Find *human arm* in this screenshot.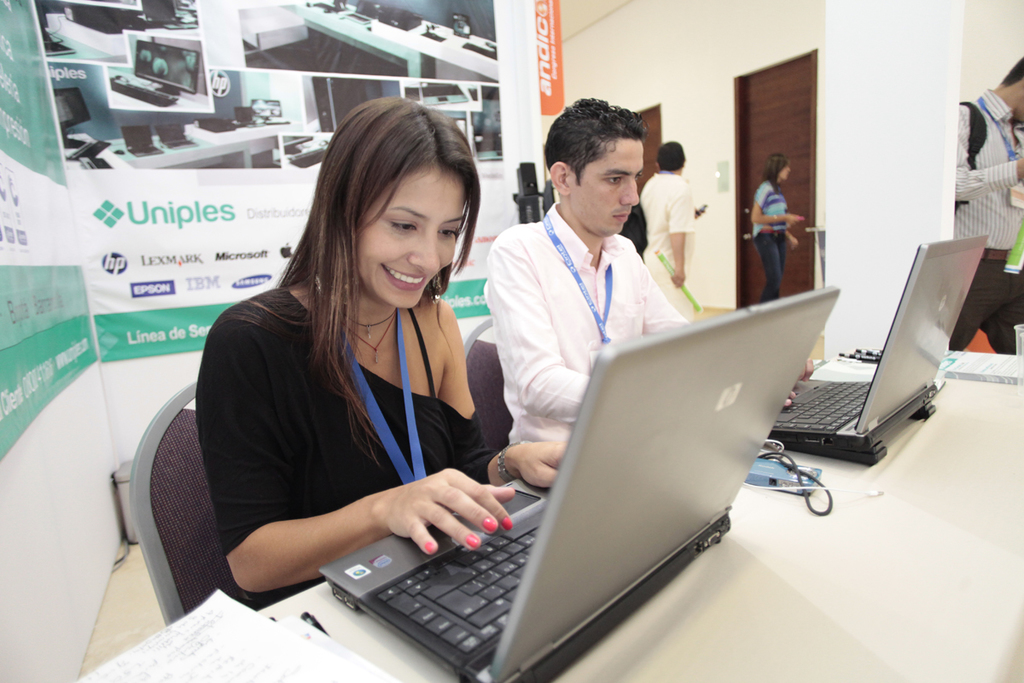
The bounding box for *human arm* is 195,354,489,613.
